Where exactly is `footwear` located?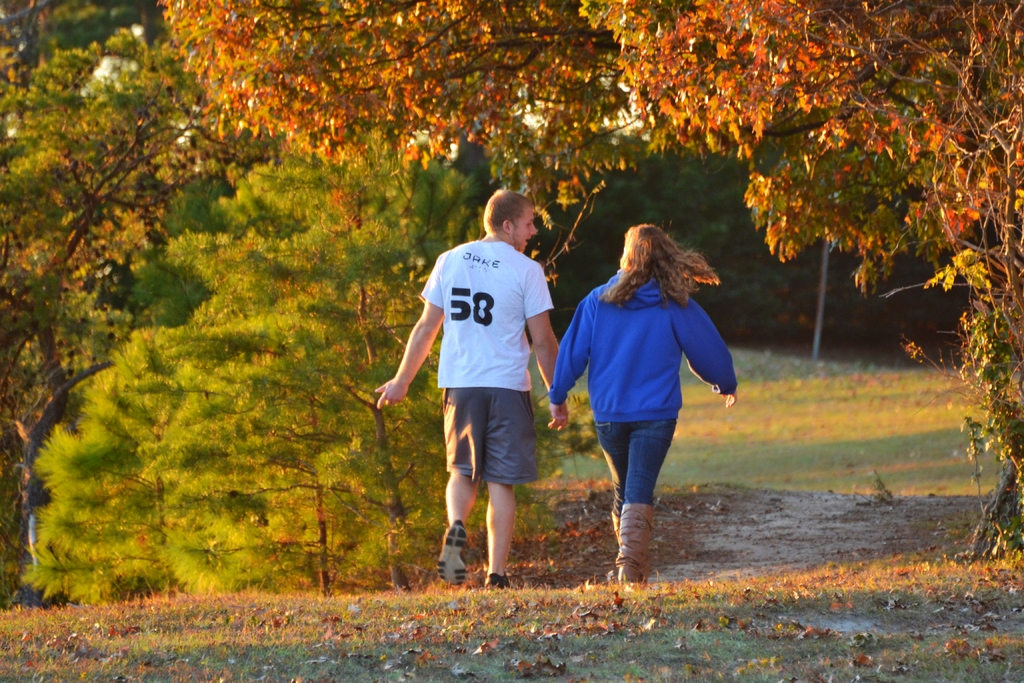
Its bounding box is <bbox>615, 500, 657, 586</bbox>.
